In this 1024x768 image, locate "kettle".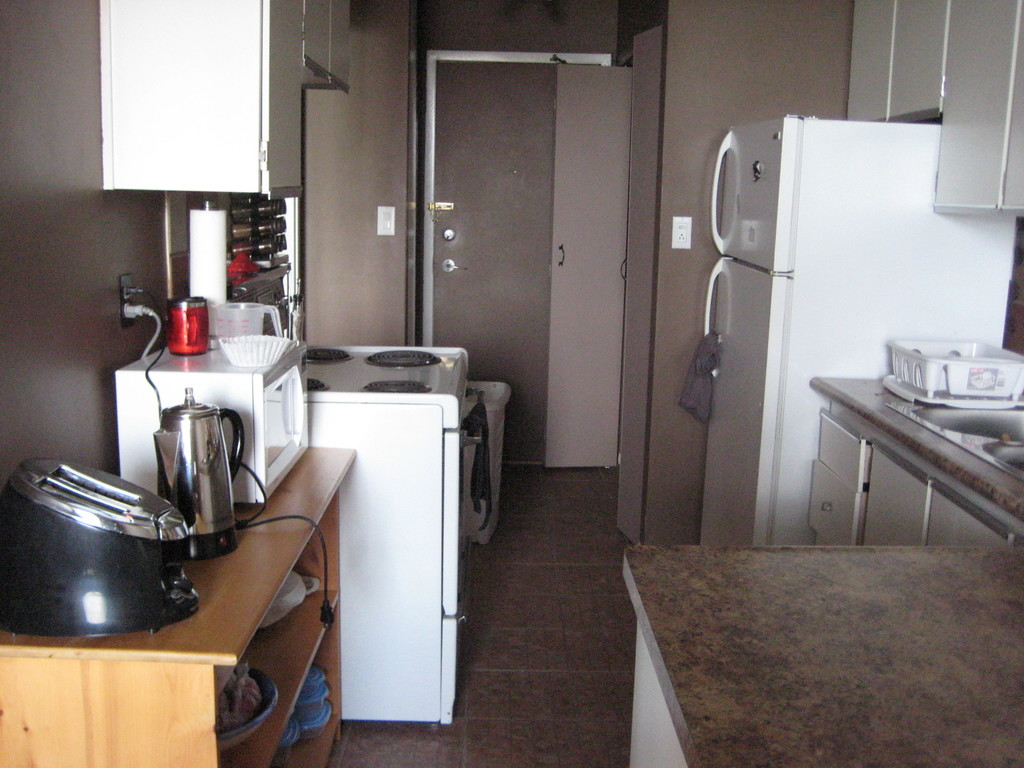
Bounding box: bbox(145, 384, 250, 561).
